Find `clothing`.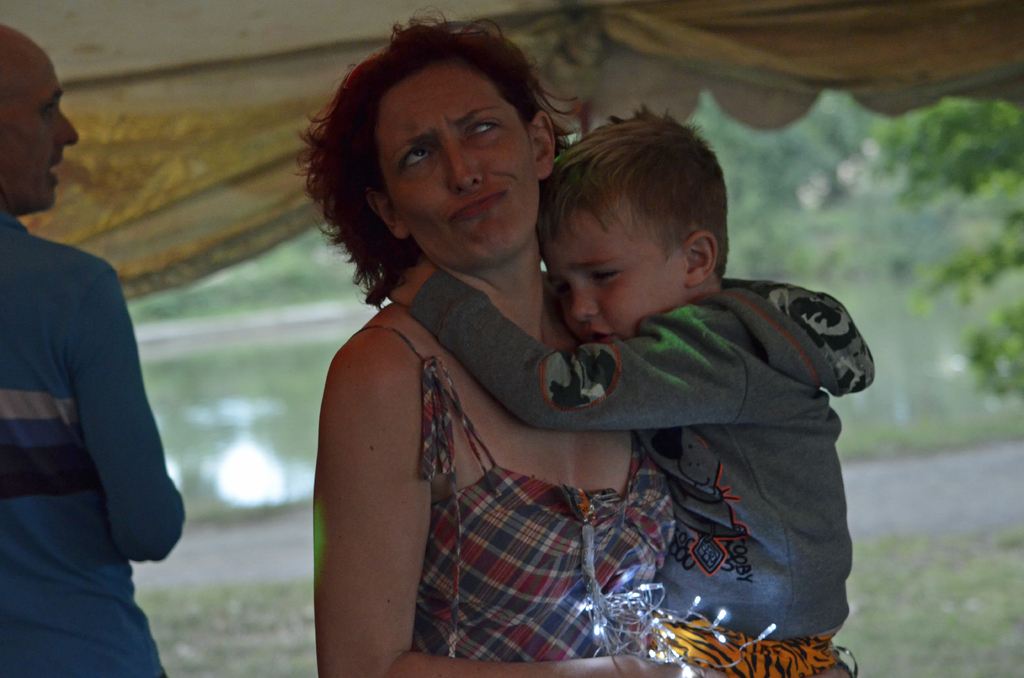
406,270,876,677.
